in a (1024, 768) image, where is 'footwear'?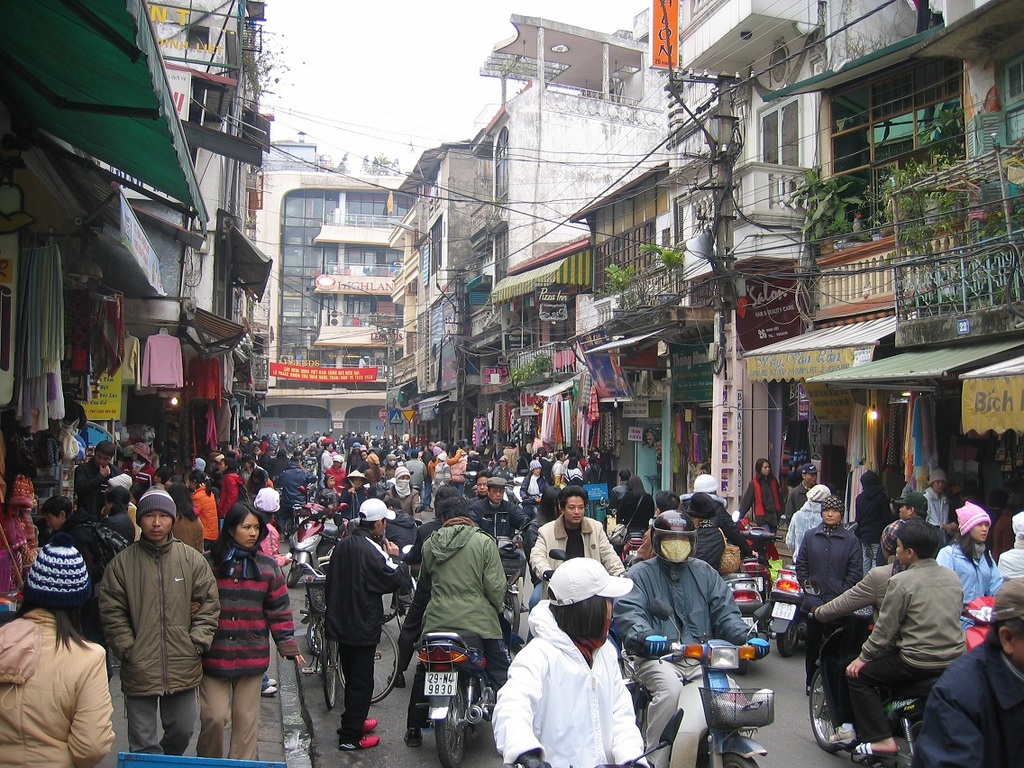
[x1=261, y1=678, x2=281, y2=697].
